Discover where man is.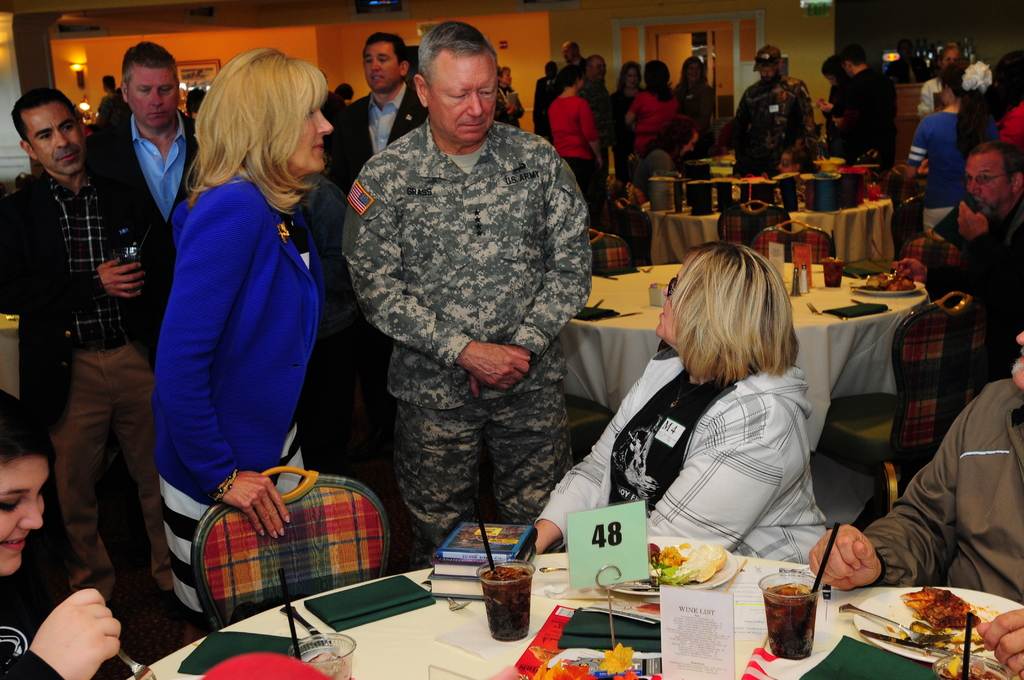
Discovered at (x1=554, y1=39, x2=588, y2=92).
